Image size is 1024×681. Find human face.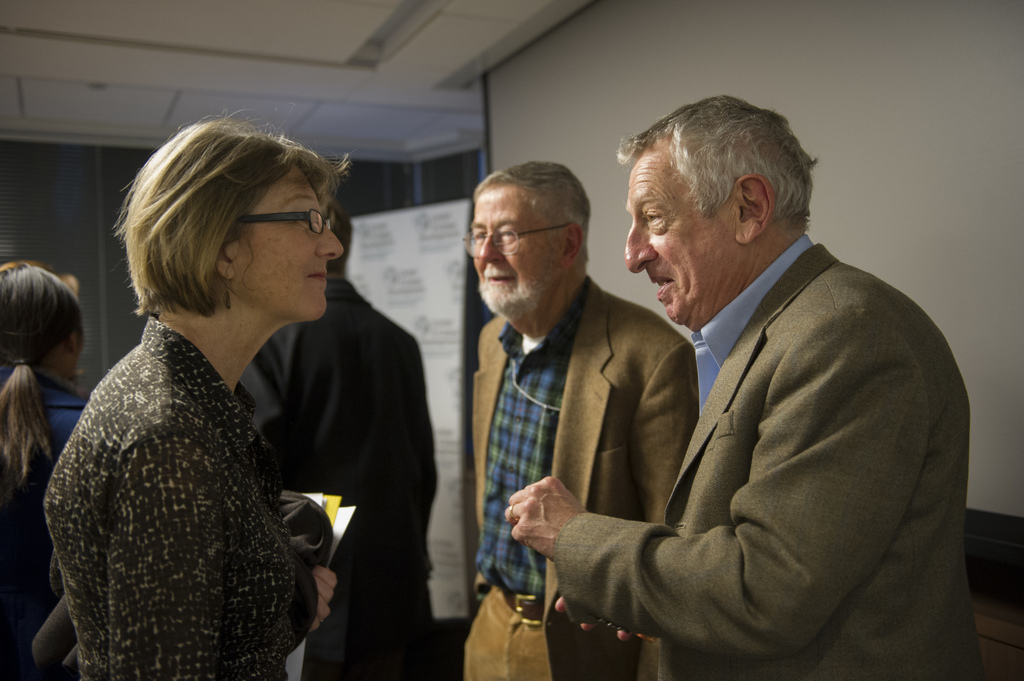
Rect(472, 189, 559, 310).
